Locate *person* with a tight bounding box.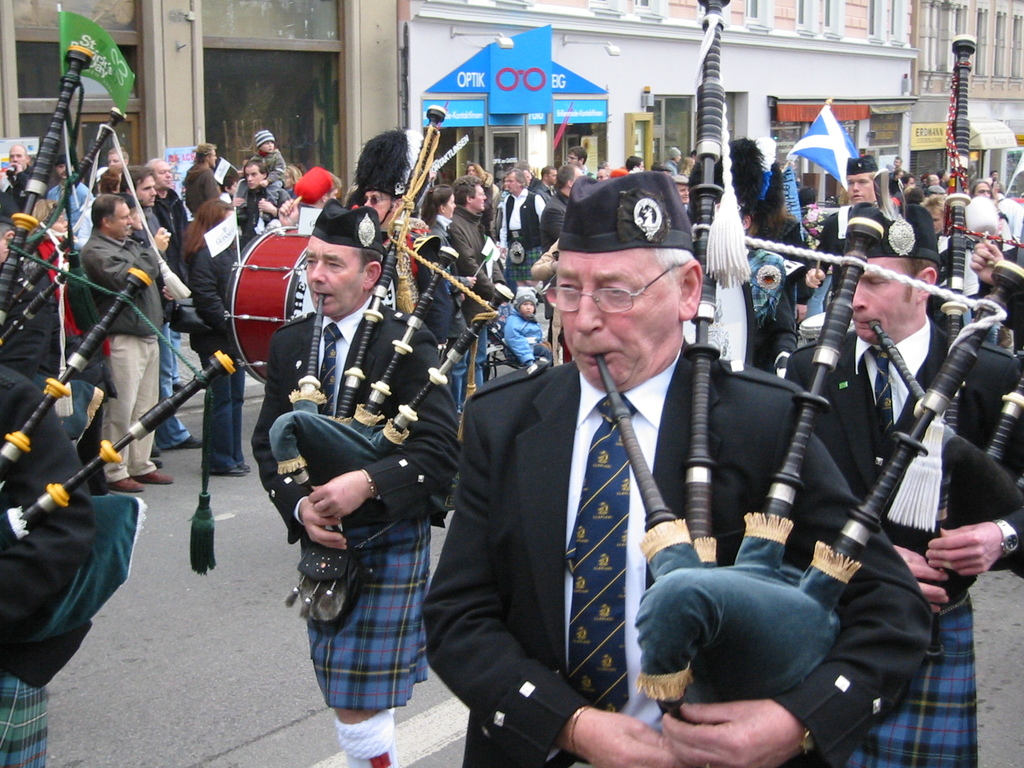
[537,164,558,199].
